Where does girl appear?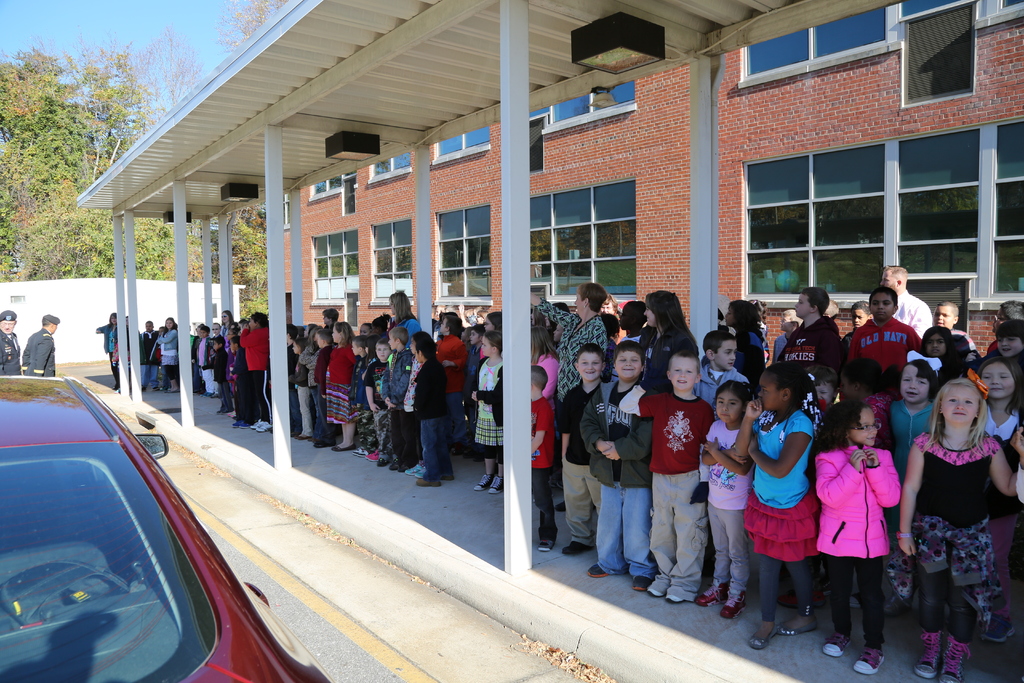
Appears at 365,335,382,463.
